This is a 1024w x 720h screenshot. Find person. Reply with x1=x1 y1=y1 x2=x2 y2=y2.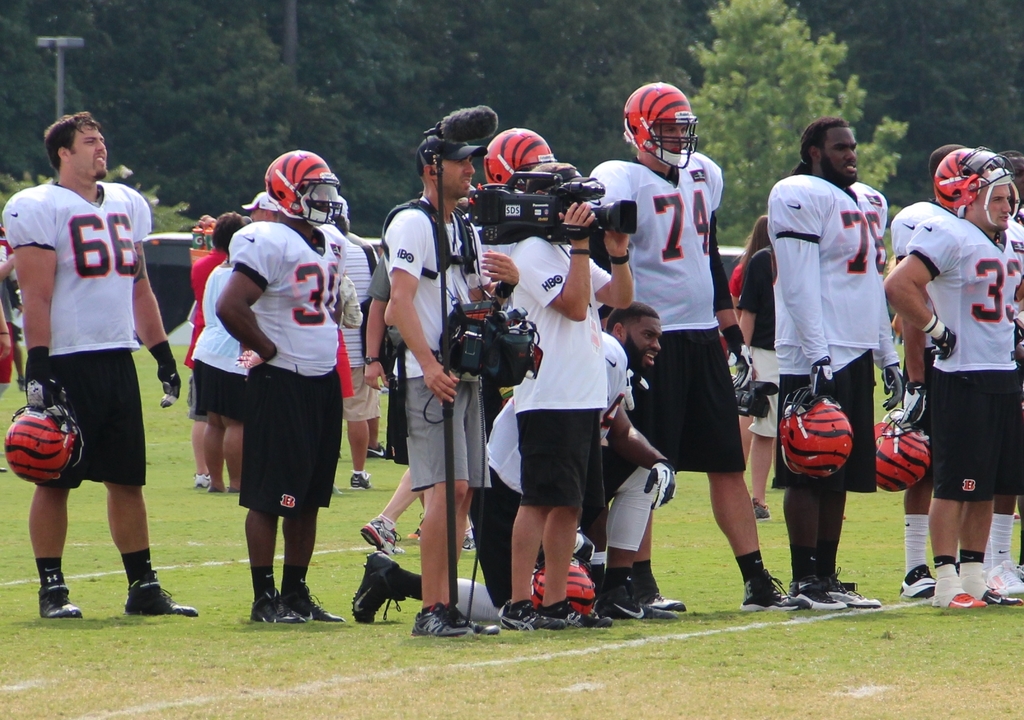
x1=461 y1=111 x2=568 y2=268.
